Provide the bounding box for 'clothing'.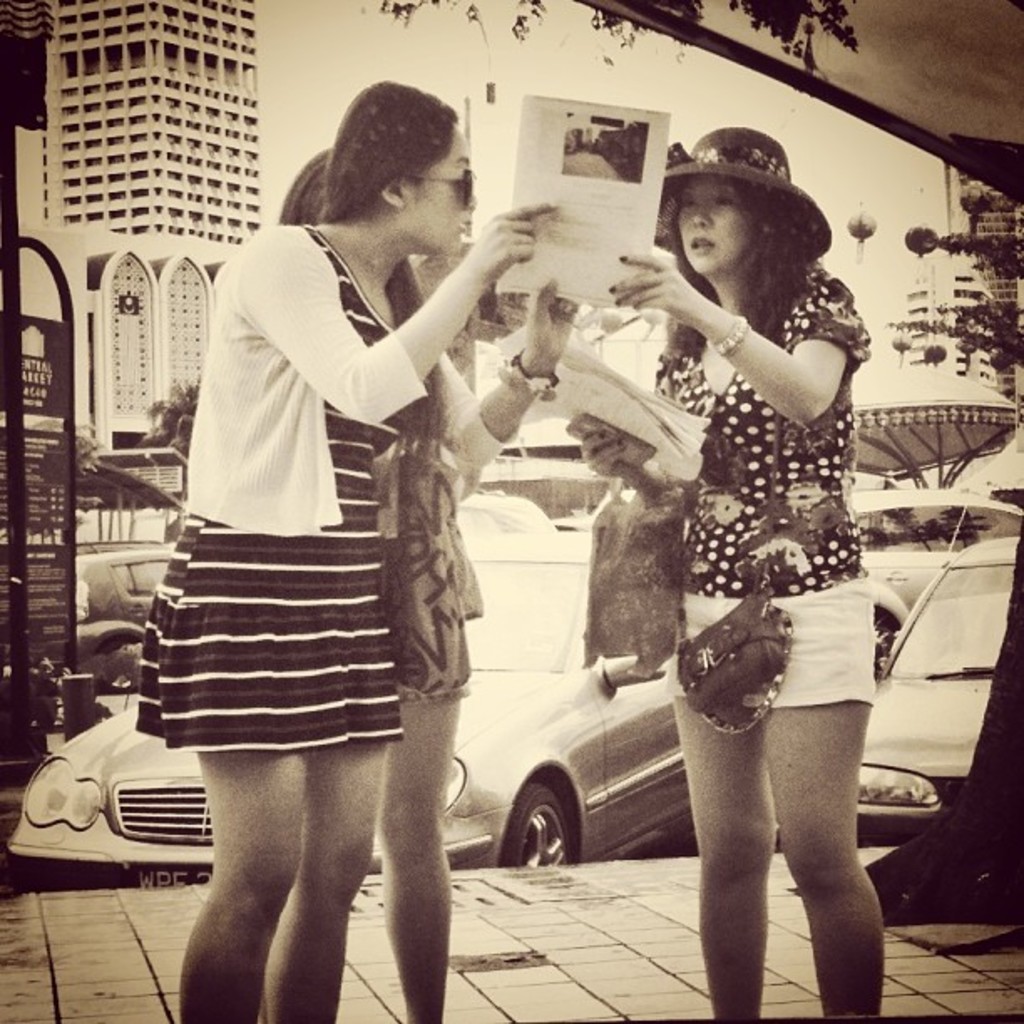
<region>648, 256, 878, 709</region>.
